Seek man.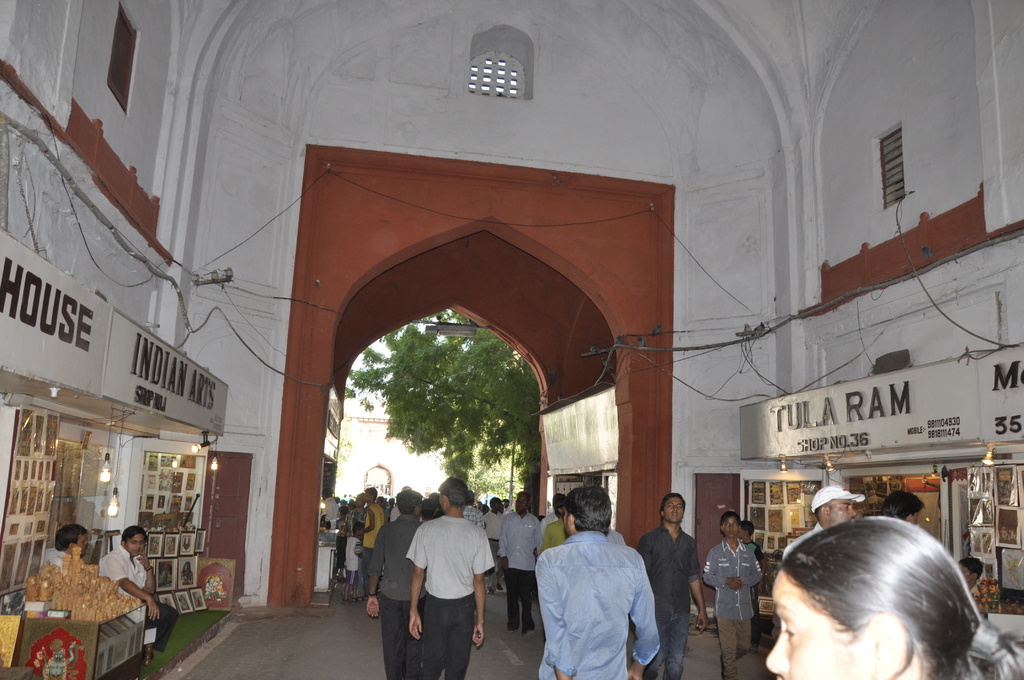
499 492 539 633.
